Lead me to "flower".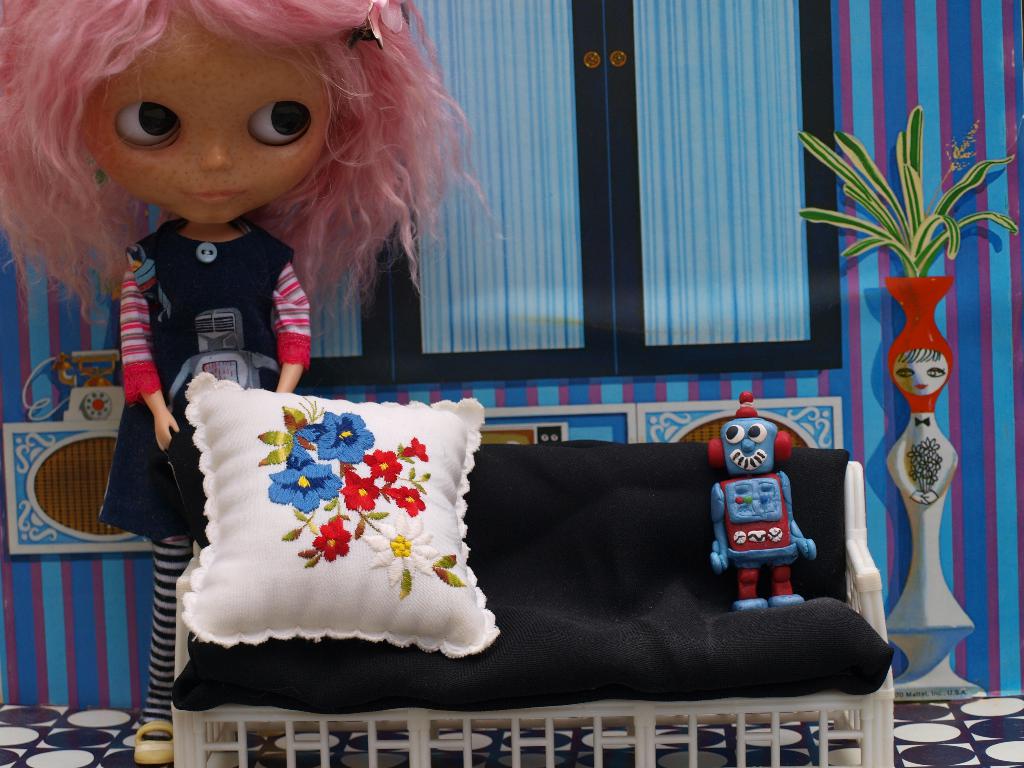
Lead to Rect(266, 439, 338, 506).
